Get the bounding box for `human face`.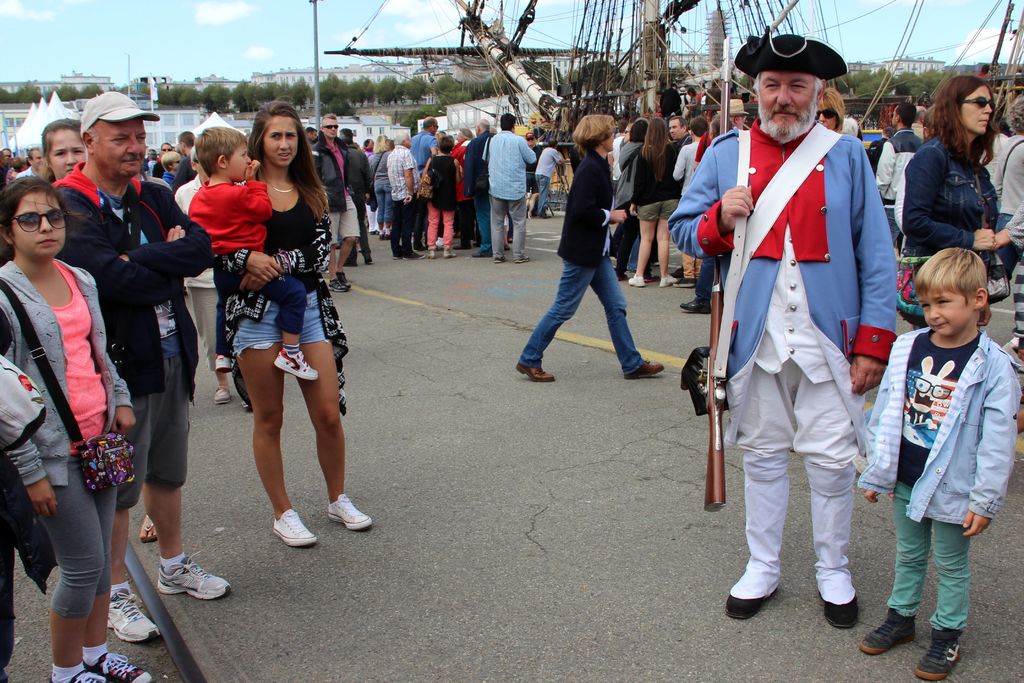
{"x1": 755, "y1": 69, "x2": 813, "y2": 128}.
